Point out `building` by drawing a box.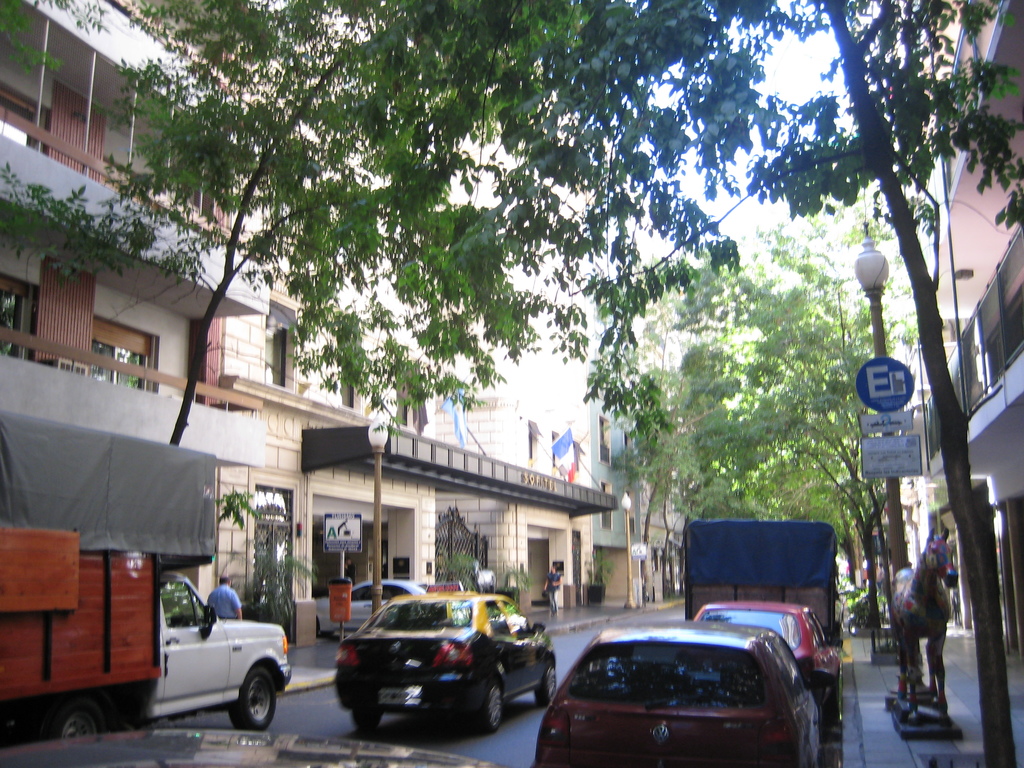
locate(904, 316, 976, 632).
